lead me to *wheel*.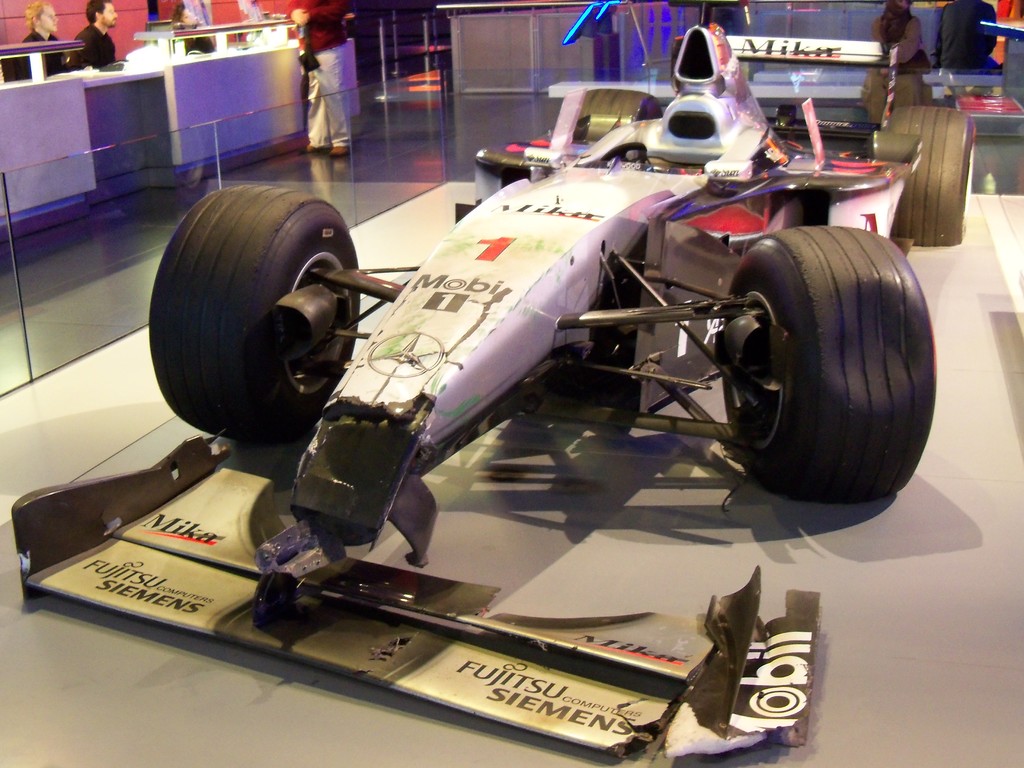
Lead to [573,83,664,148].
